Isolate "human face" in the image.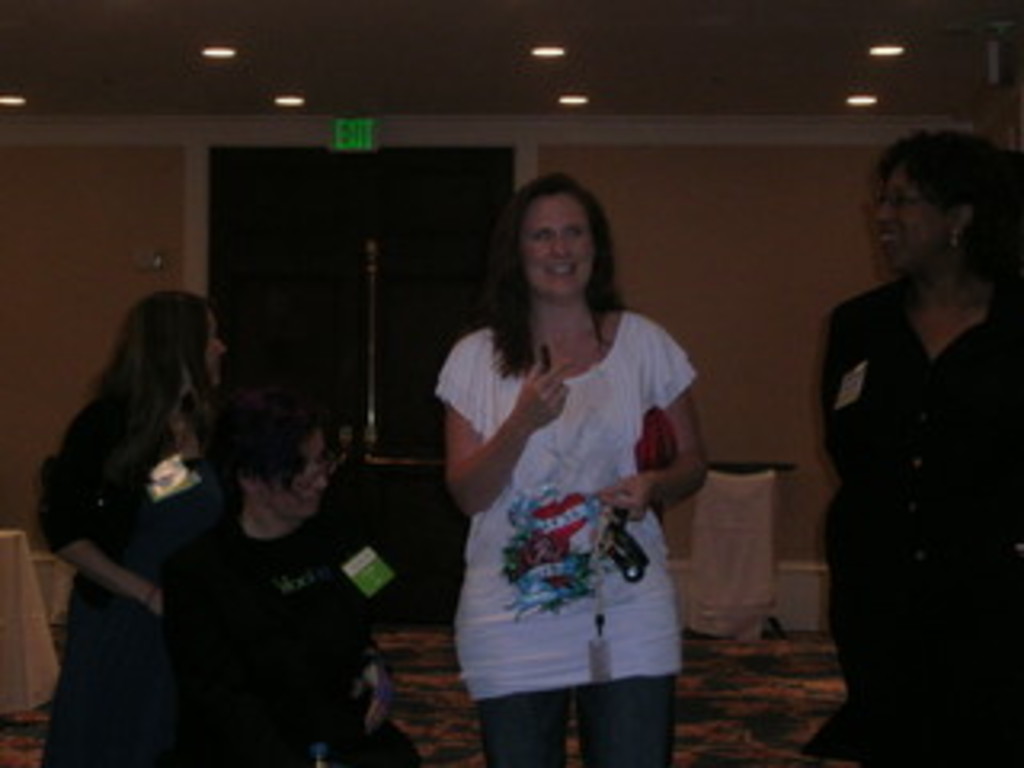
Isolated region: 518, 192, 595, 298.
